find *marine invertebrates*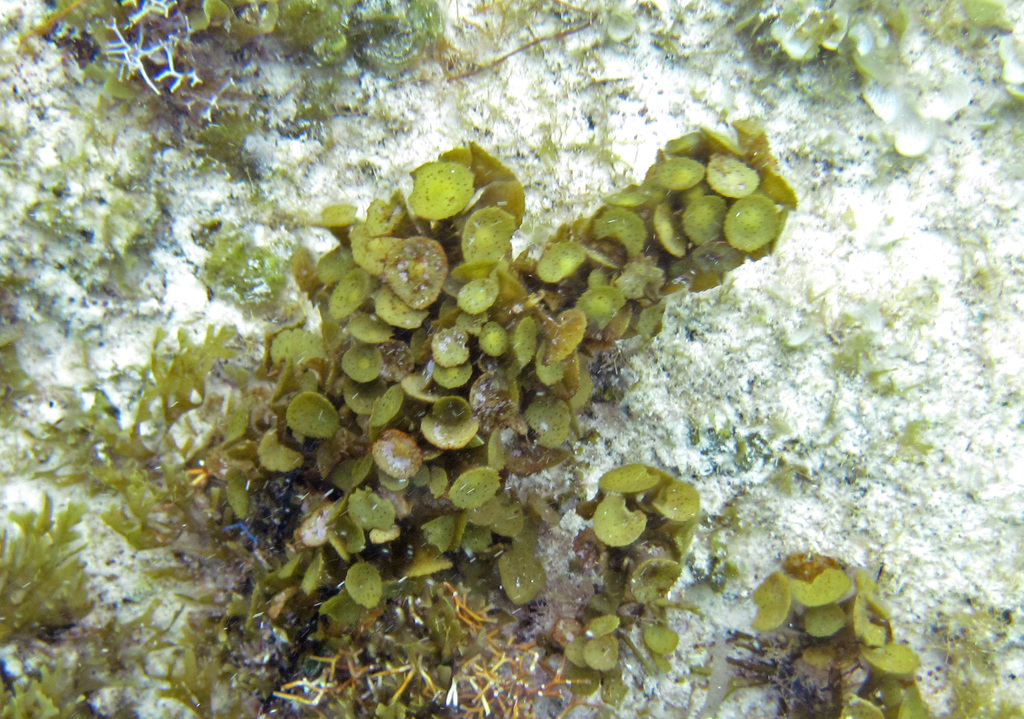
(152,122,654,718)
